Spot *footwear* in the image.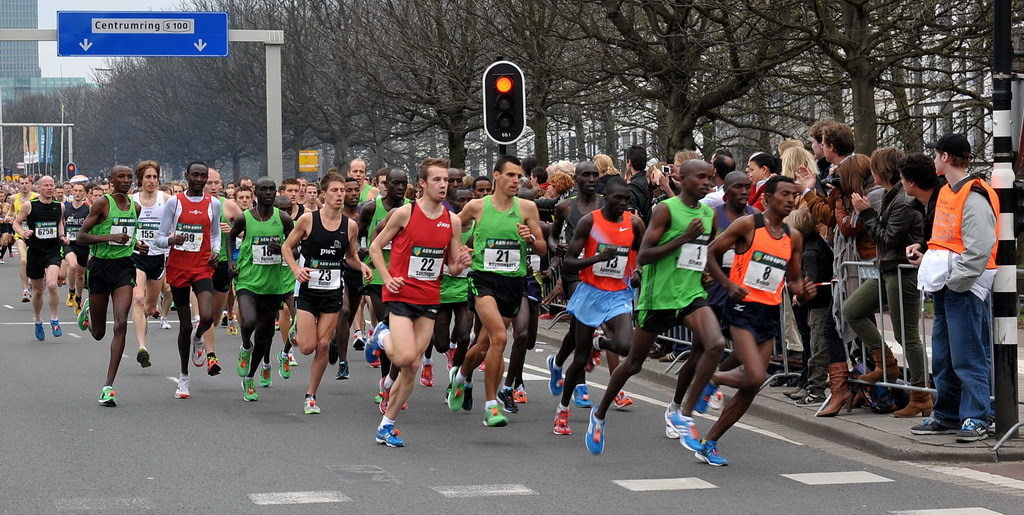
*footwear* found at l=207, t=354, r=226, b=379.
